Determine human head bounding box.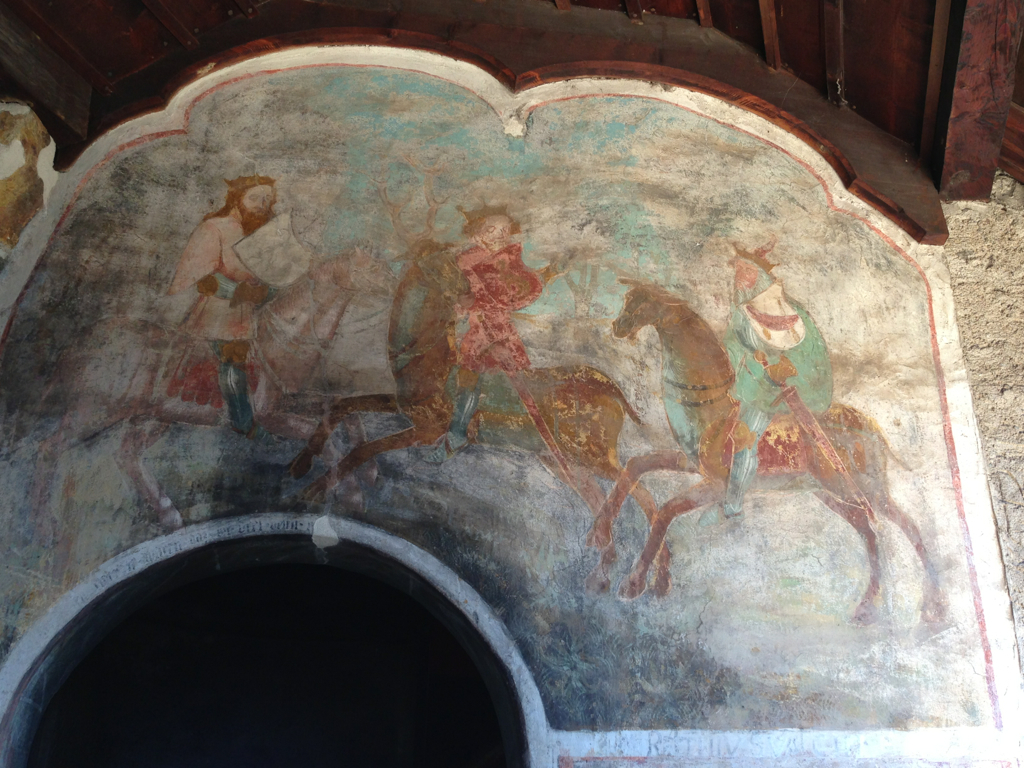
Determined: BBox(229, 166, 279, 224).
